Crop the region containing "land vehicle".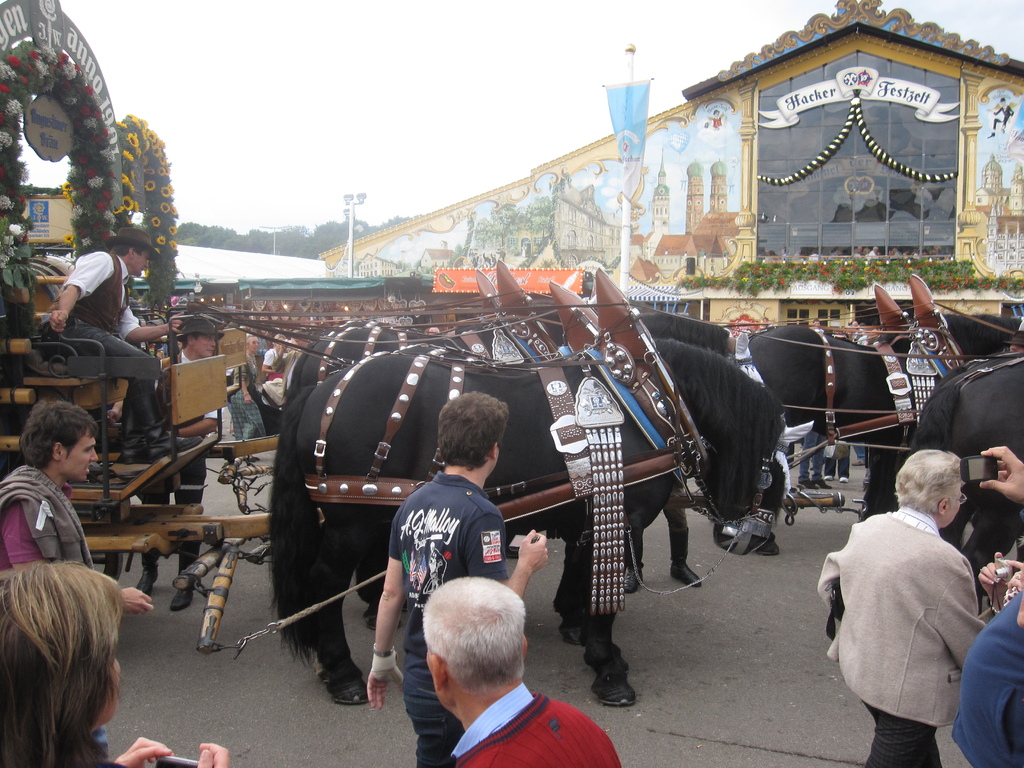
Crop region: crop(0, 308, 788, 707).
